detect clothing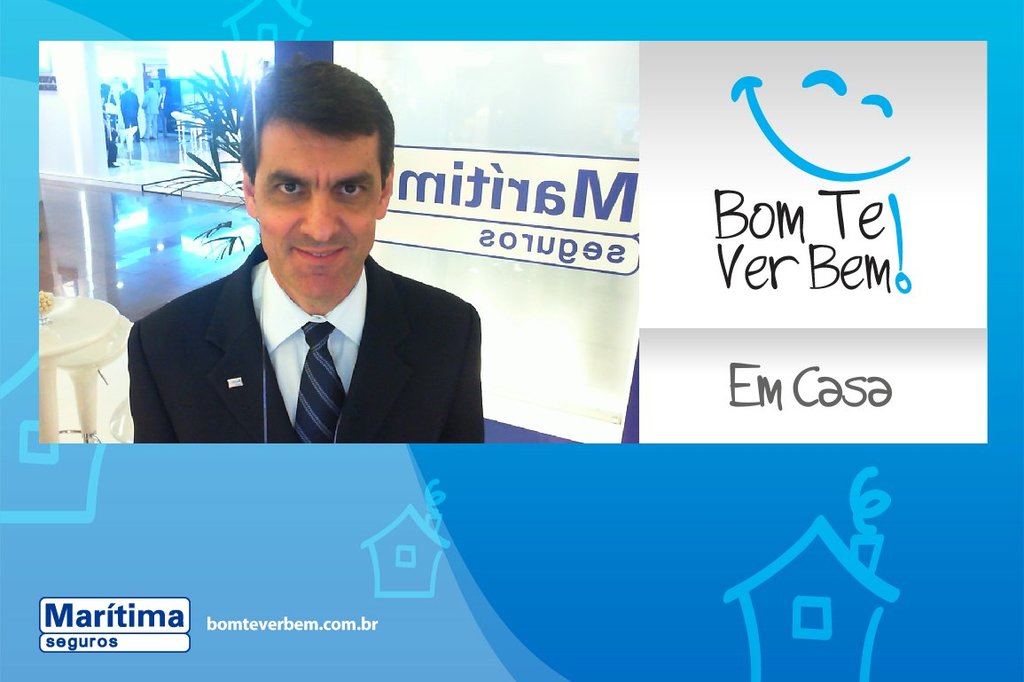
[140,85,156,136]
